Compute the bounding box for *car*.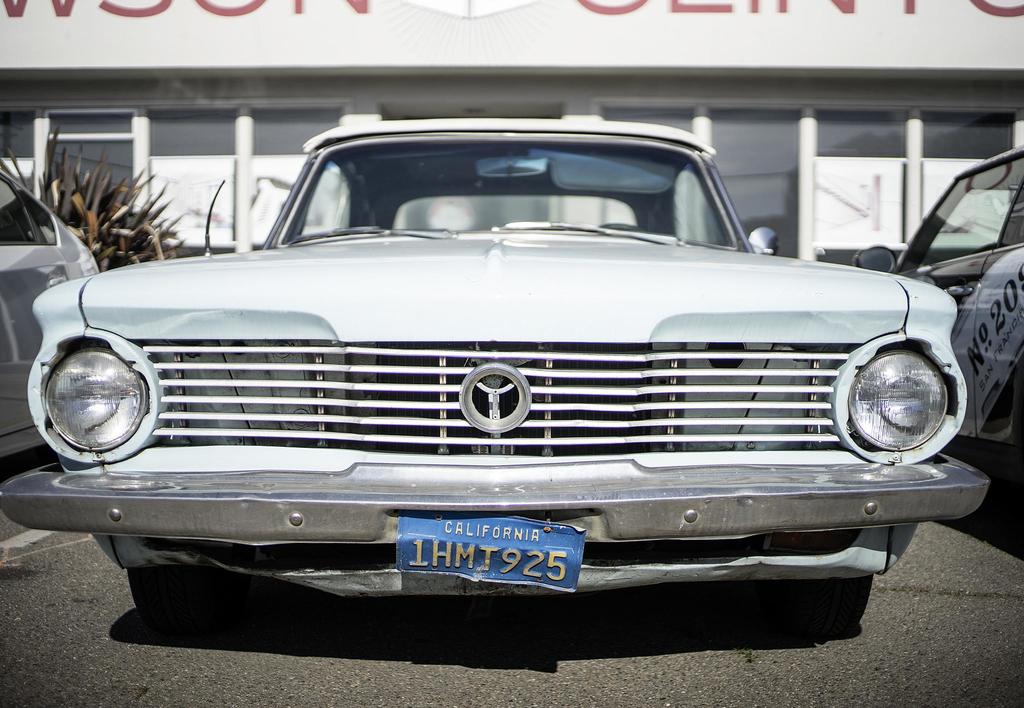
bbox(0, 118, 992, 614).
